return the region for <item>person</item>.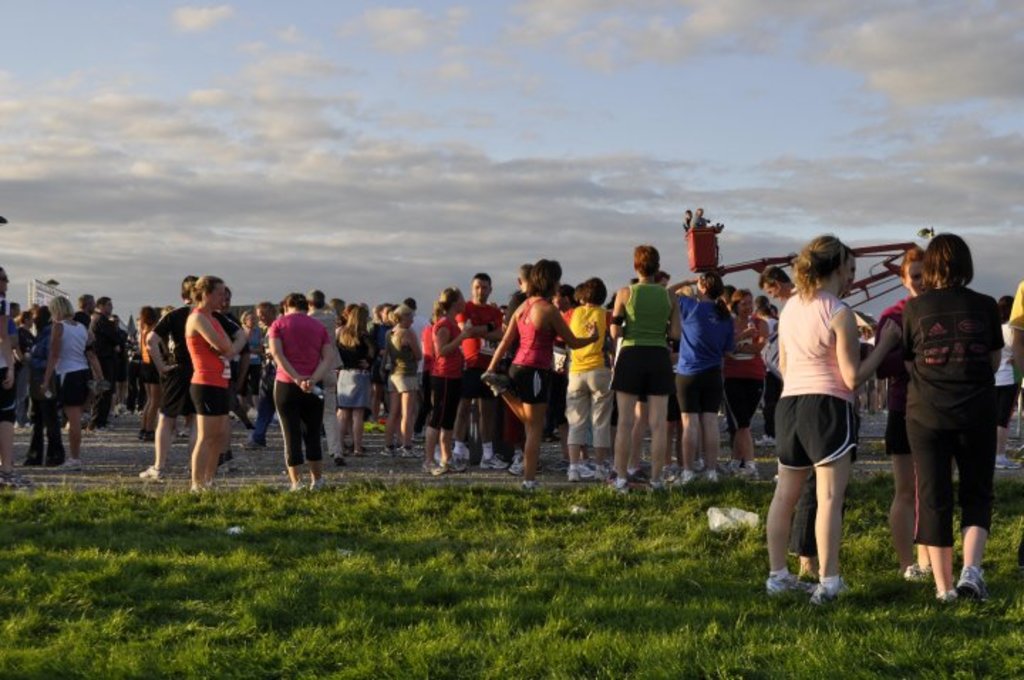
select_region(260, 282, 338, 496).
